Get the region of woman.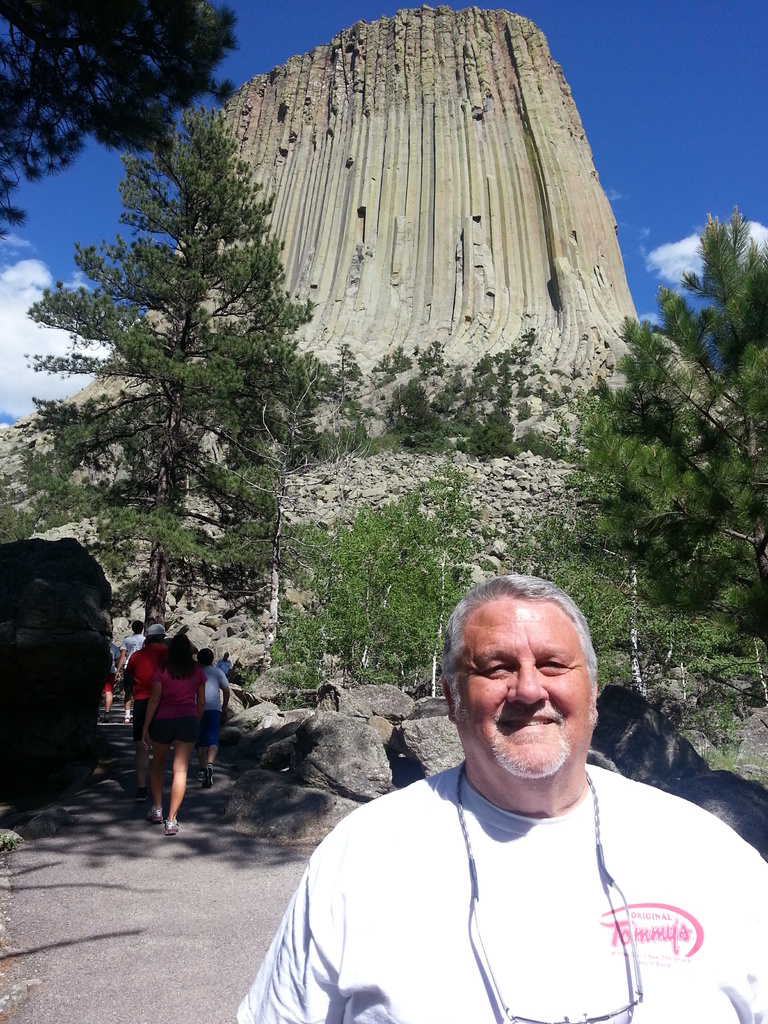
crop(103, 666, 119, 715).
